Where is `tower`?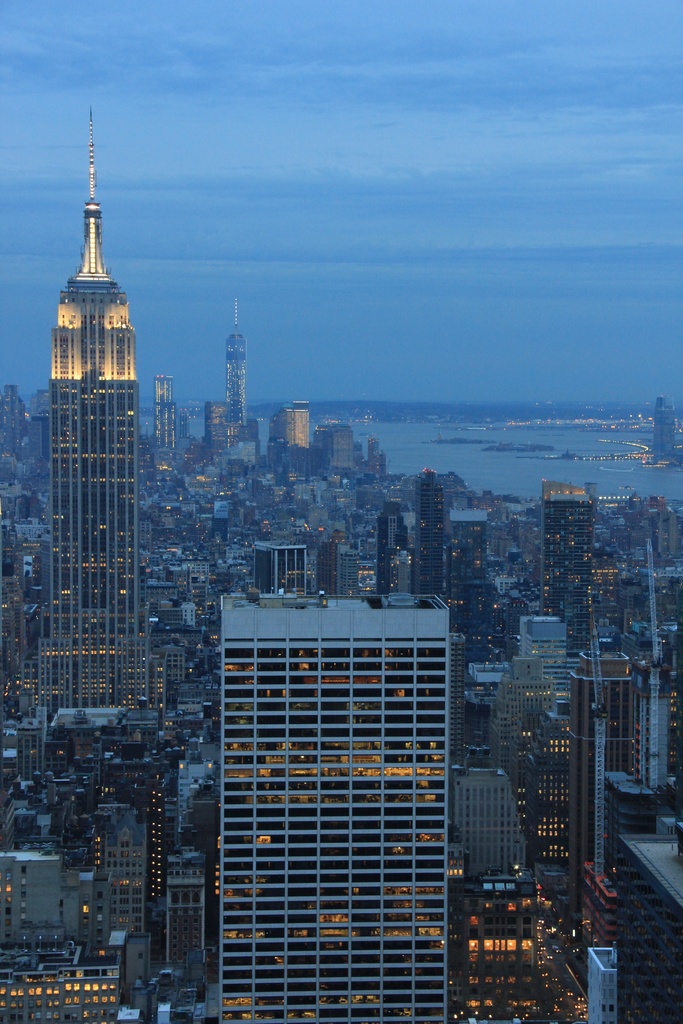
[564, 639, 632, 891].
